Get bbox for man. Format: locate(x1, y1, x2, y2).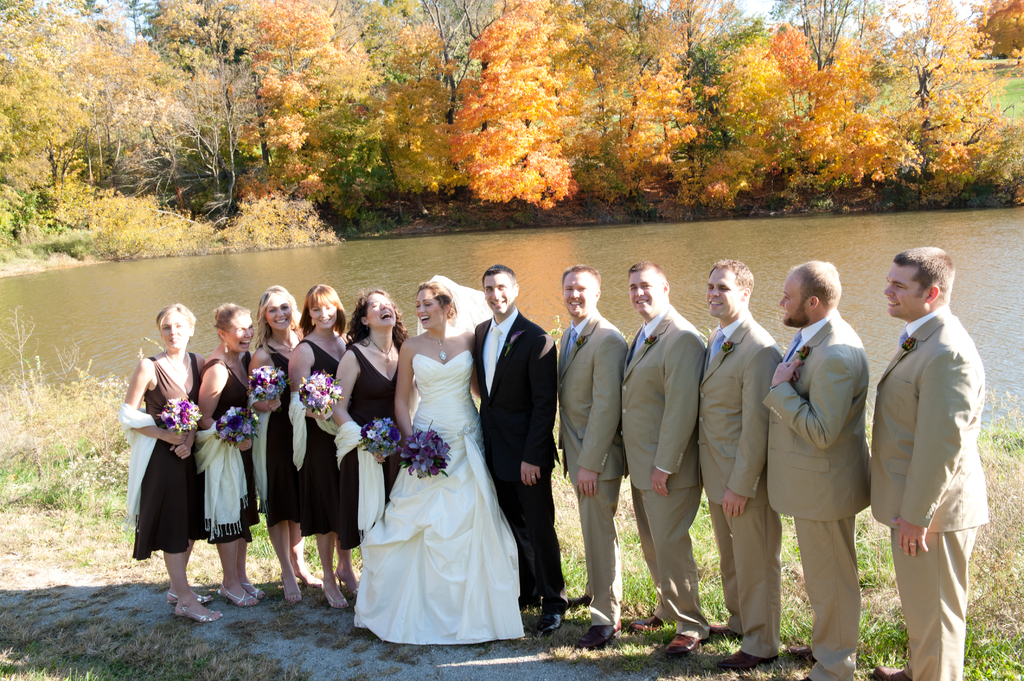
locate(469, 259, 554, 621).
